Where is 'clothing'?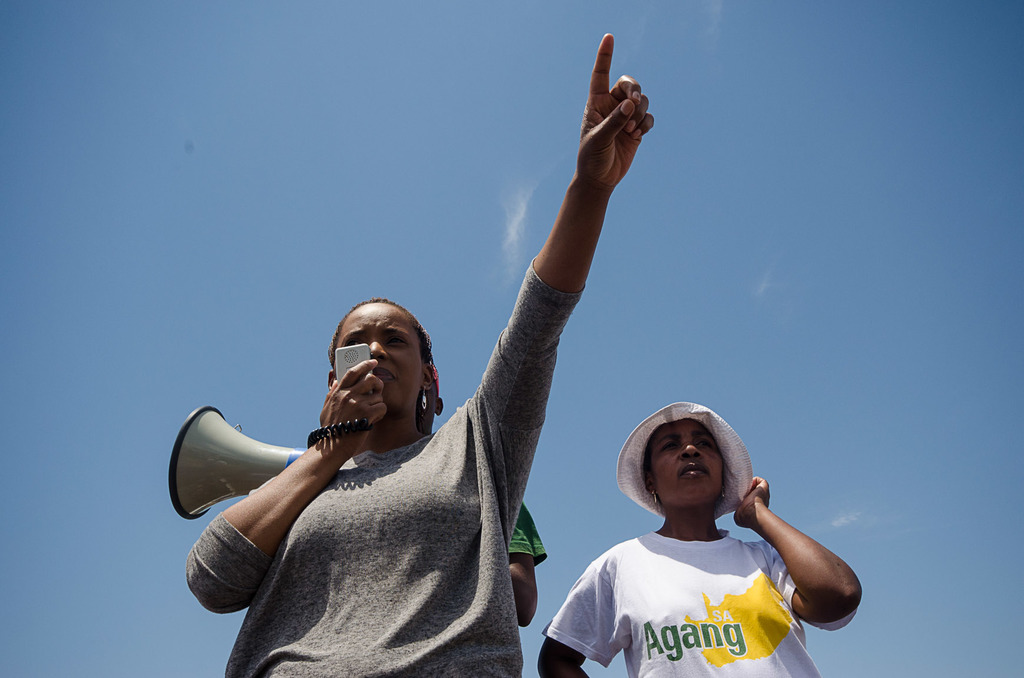
<box>189,256,532,677</box>.
